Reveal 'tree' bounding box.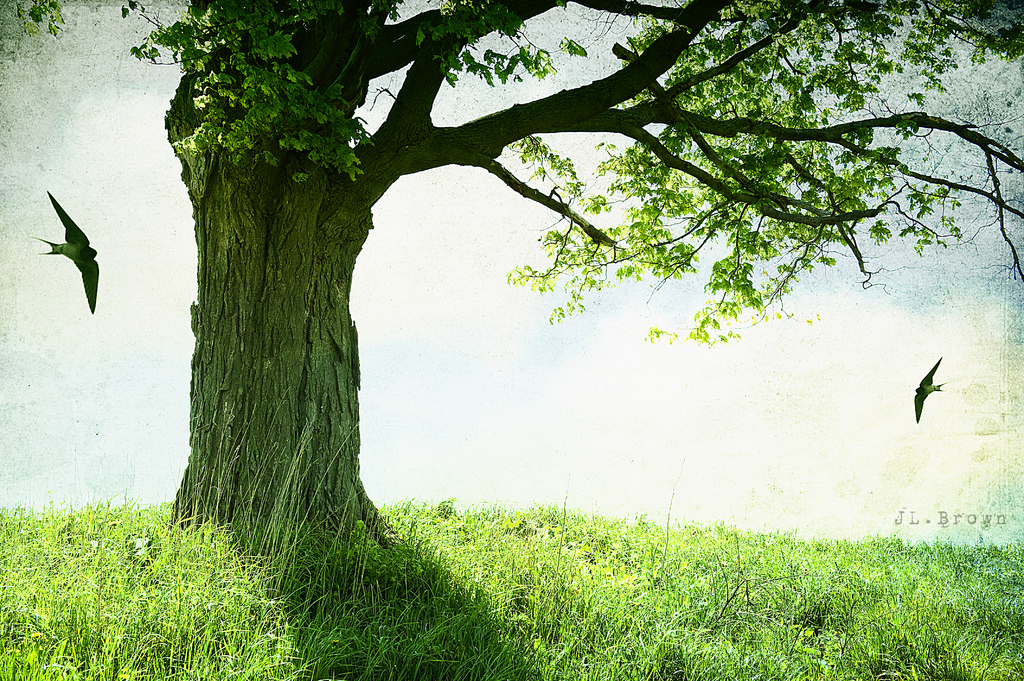
Revealed: <box>0,0,1023,547</box>.
